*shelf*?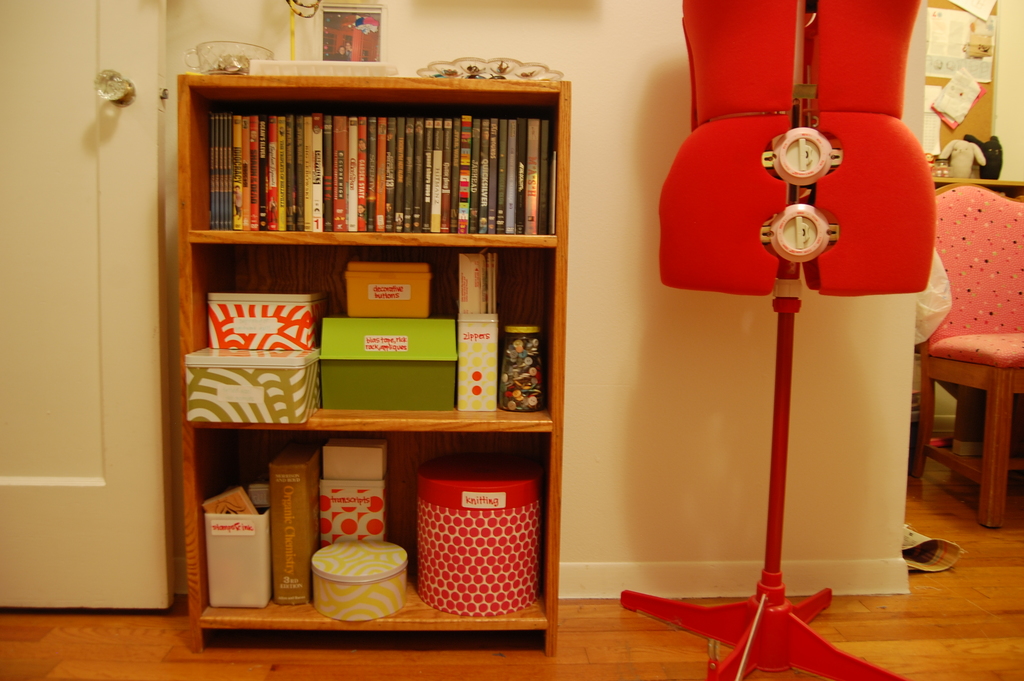
detection(190, 67, 577, 630)
